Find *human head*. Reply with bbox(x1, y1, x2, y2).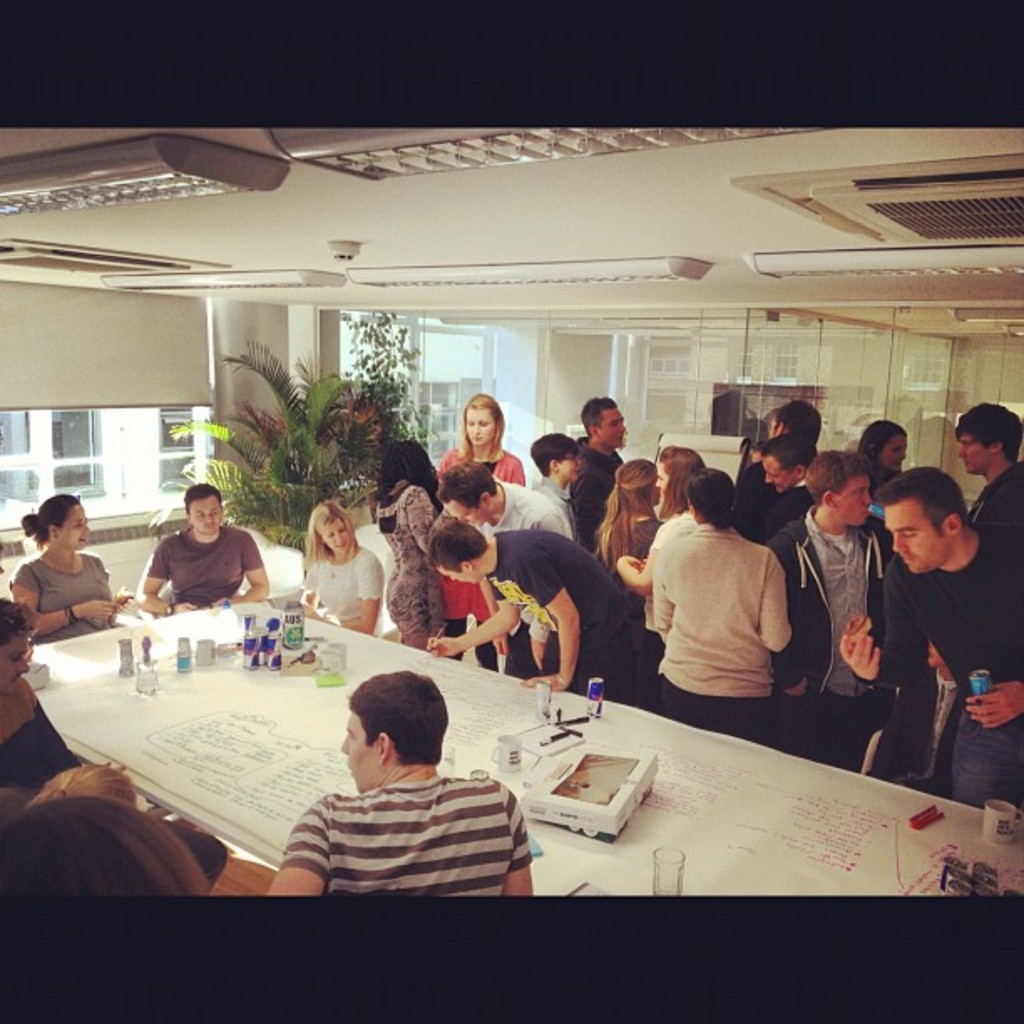
bbox(428, 525, 490, 586).
